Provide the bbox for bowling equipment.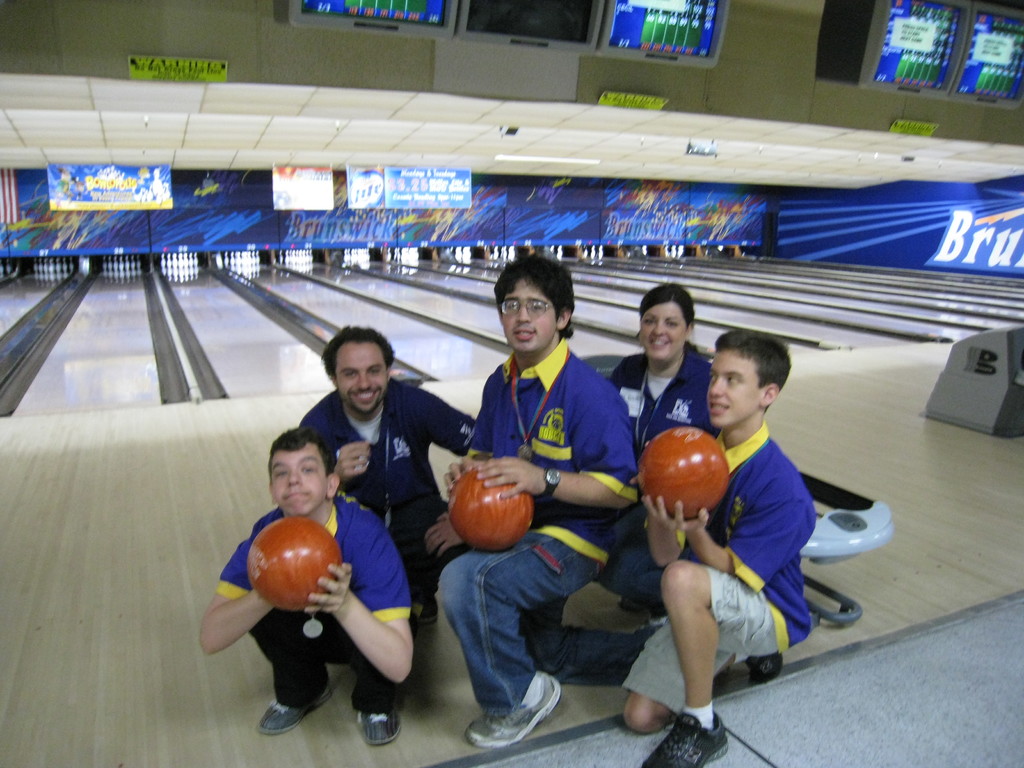
box(668, 243, 678, 259).
